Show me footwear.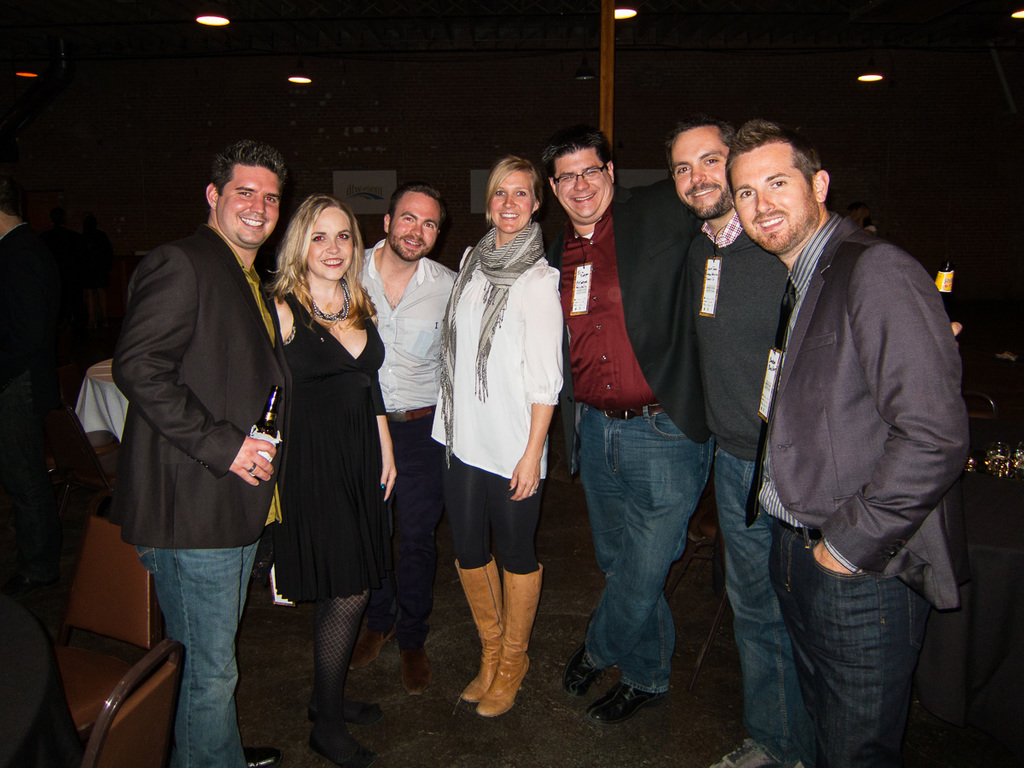
footwear is here: 456:557:503:696.
